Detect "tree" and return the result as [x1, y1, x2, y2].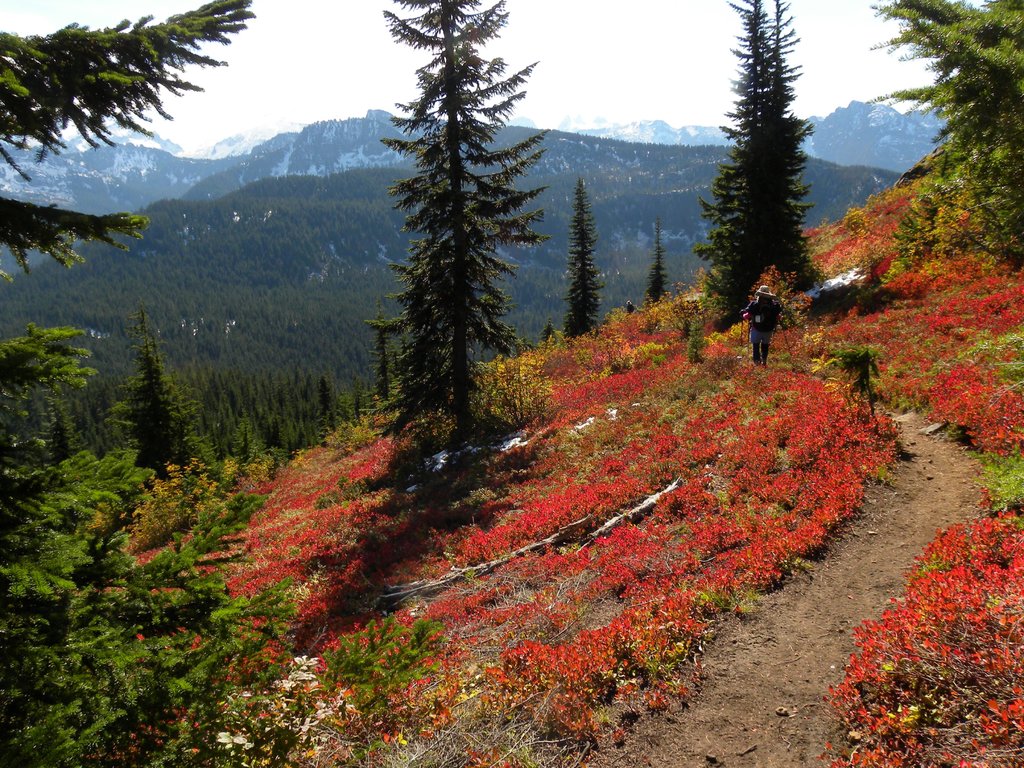
[0, 0, 300, 767].
